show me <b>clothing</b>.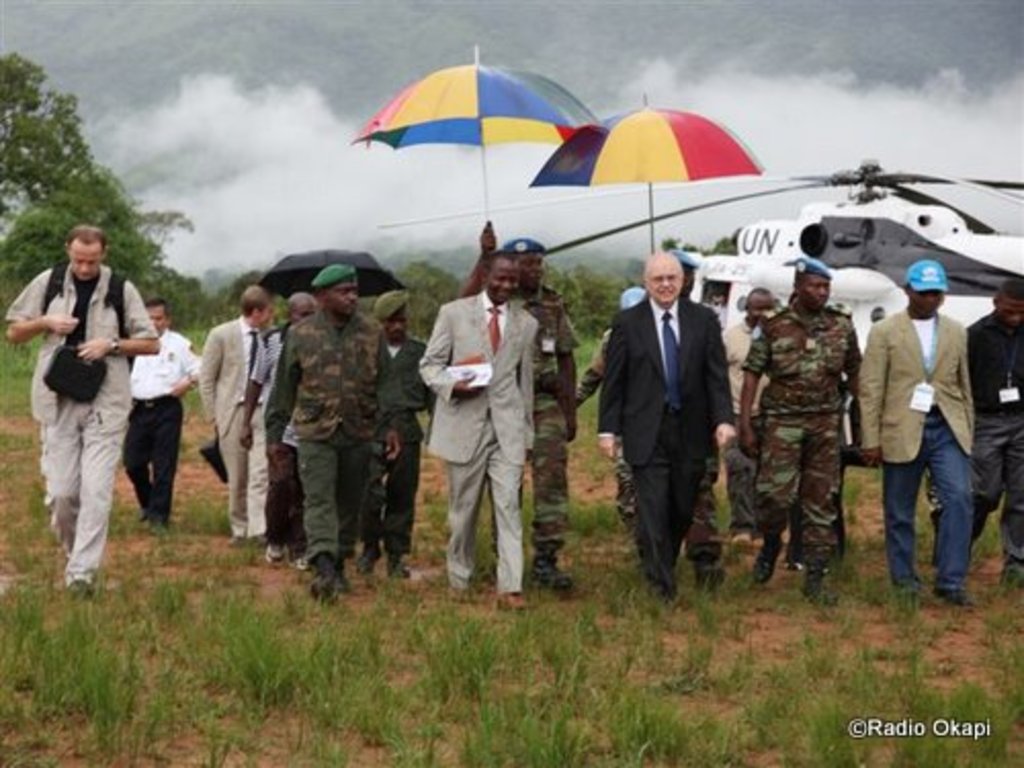
<b>clothing</b> is here: 518,438,555,578.
